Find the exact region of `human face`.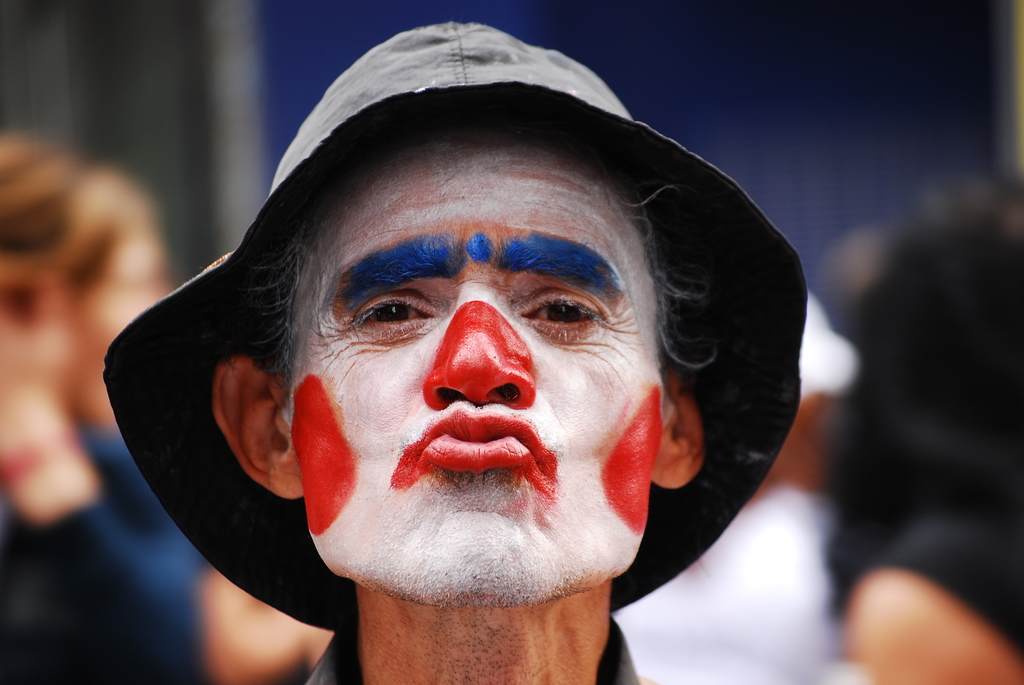
Exact region: {"left": 289, "top": 122, "right": 658, "bottom": 598}.
